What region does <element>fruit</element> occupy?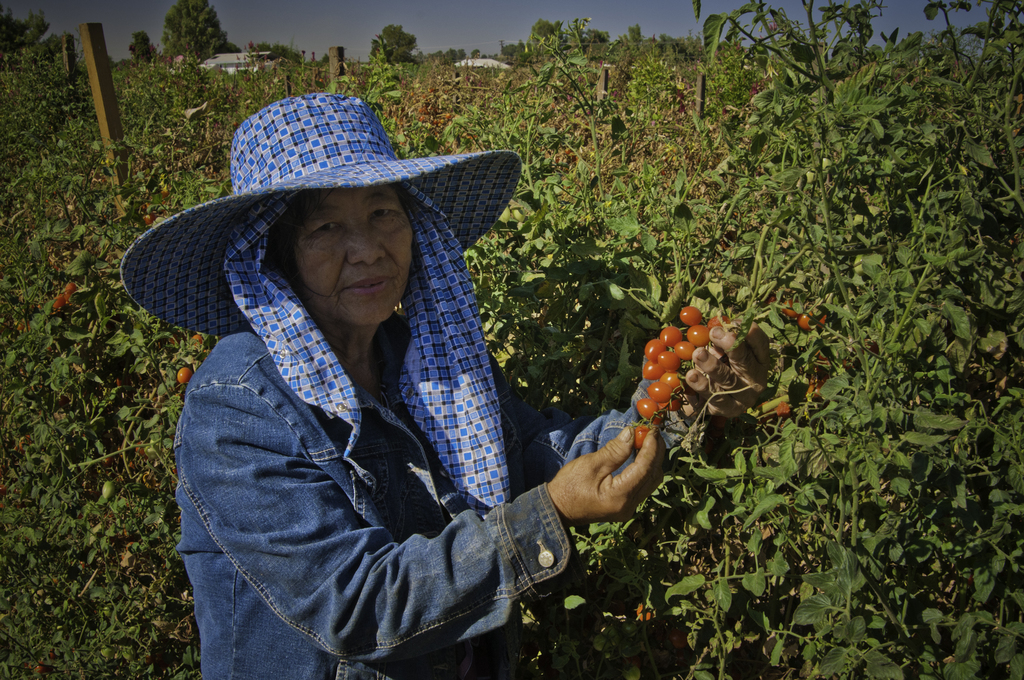
<bbox>636, 400, 657, 422</bbox>.
